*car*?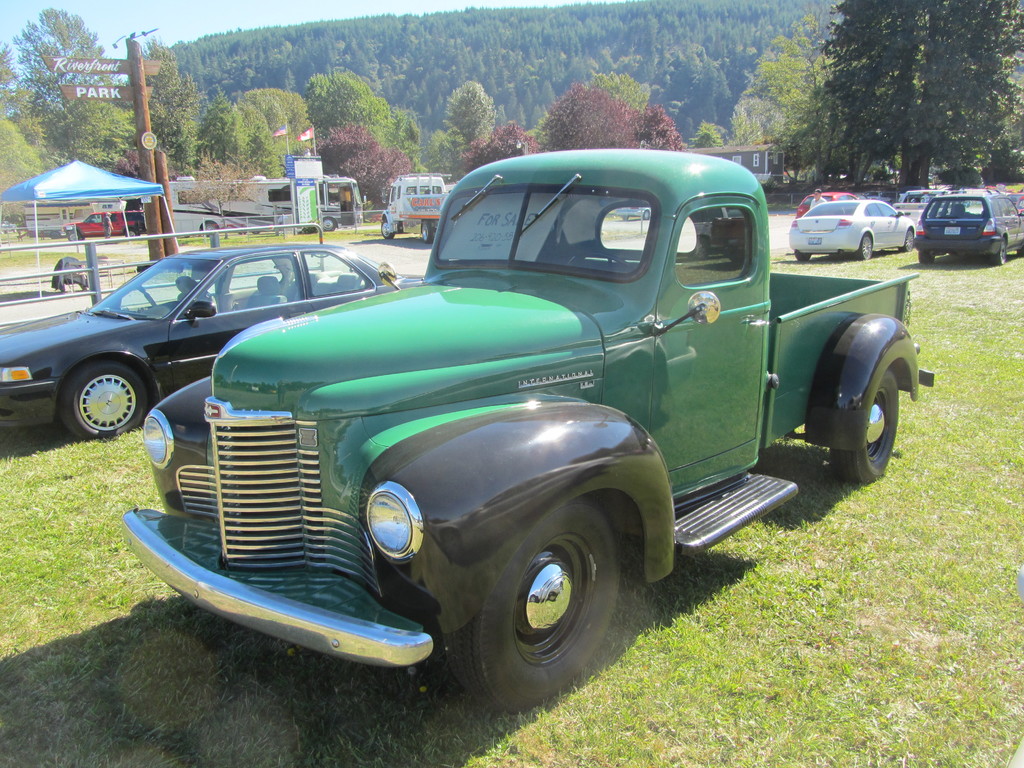
select_region(784, 195, 916, 257)
